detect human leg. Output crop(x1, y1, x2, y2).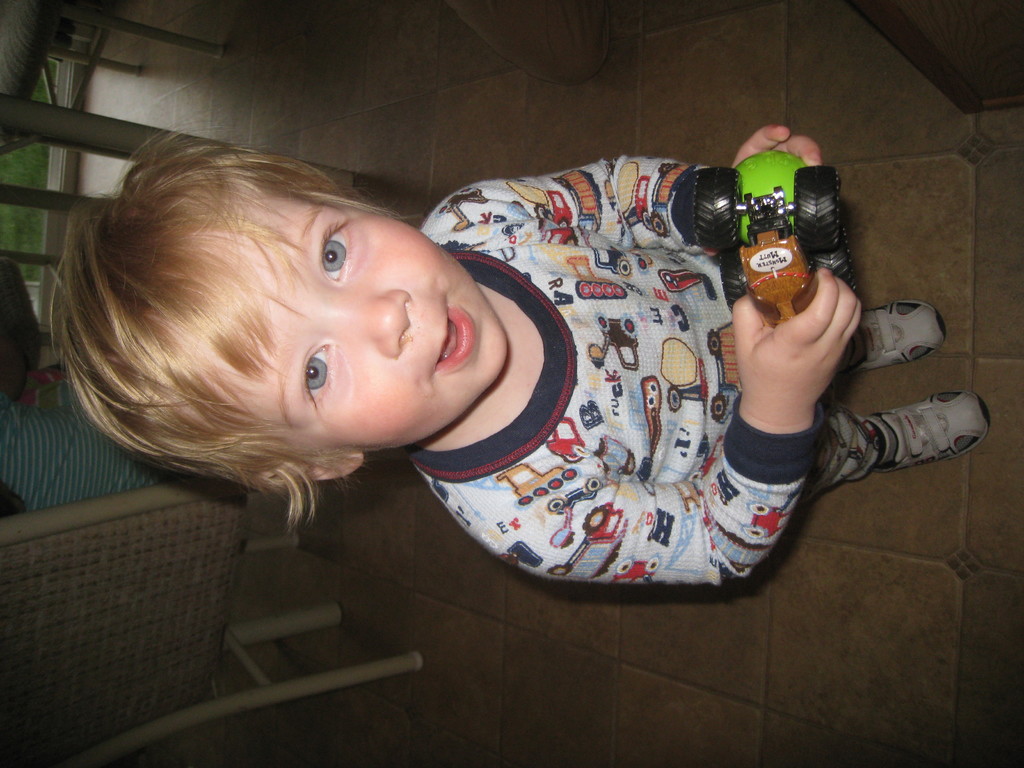
crop(837, 304, 943, 373).
